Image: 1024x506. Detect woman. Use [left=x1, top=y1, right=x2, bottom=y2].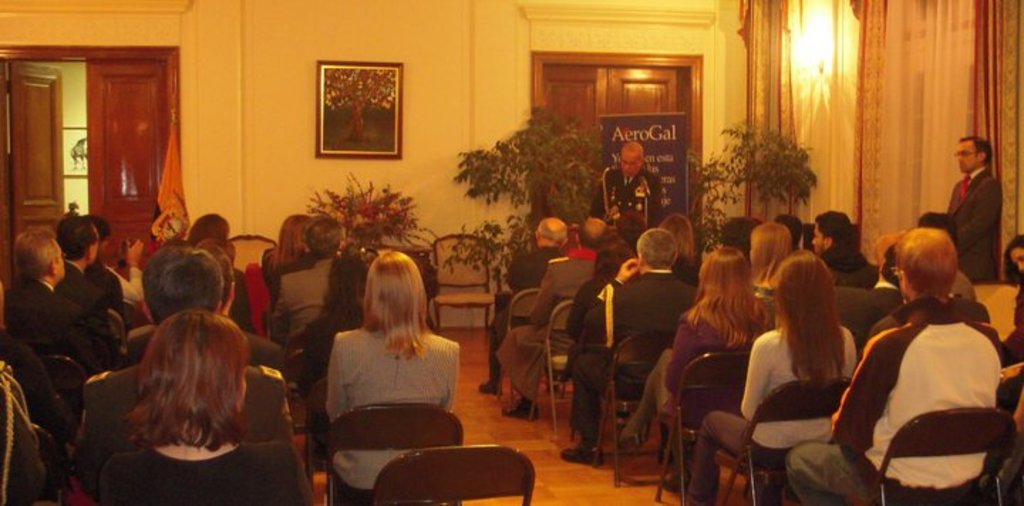
[left=610, top=247, right=767, bottom=469].
